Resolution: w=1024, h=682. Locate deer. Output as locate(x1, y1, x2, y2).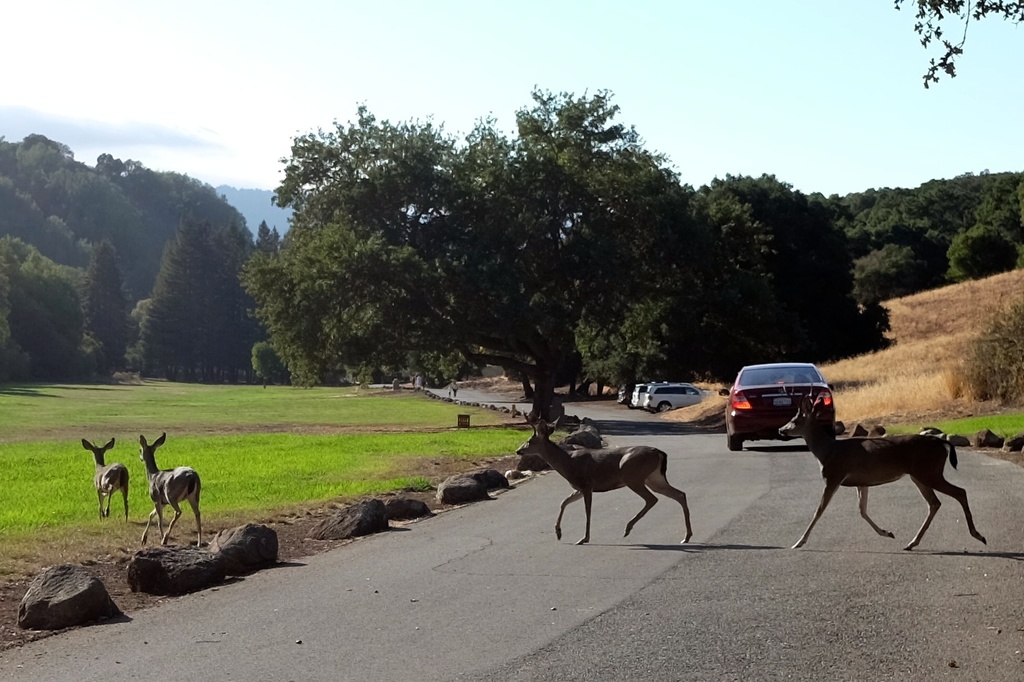
locate(135, 434, 203, 545).
